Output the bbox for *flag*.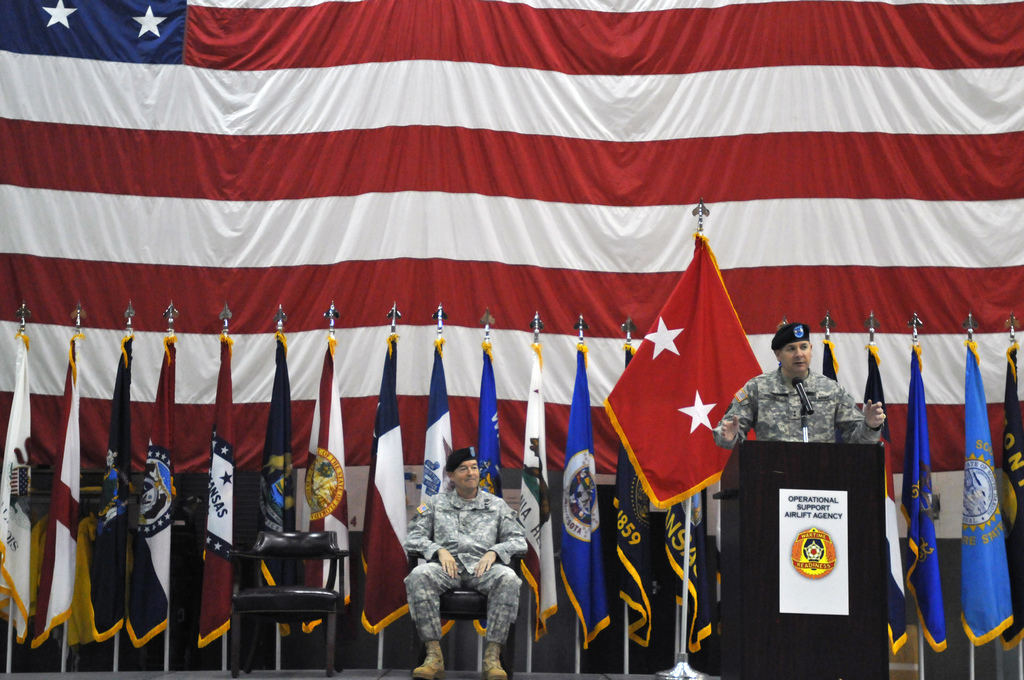
909, 335, 954, 652.
